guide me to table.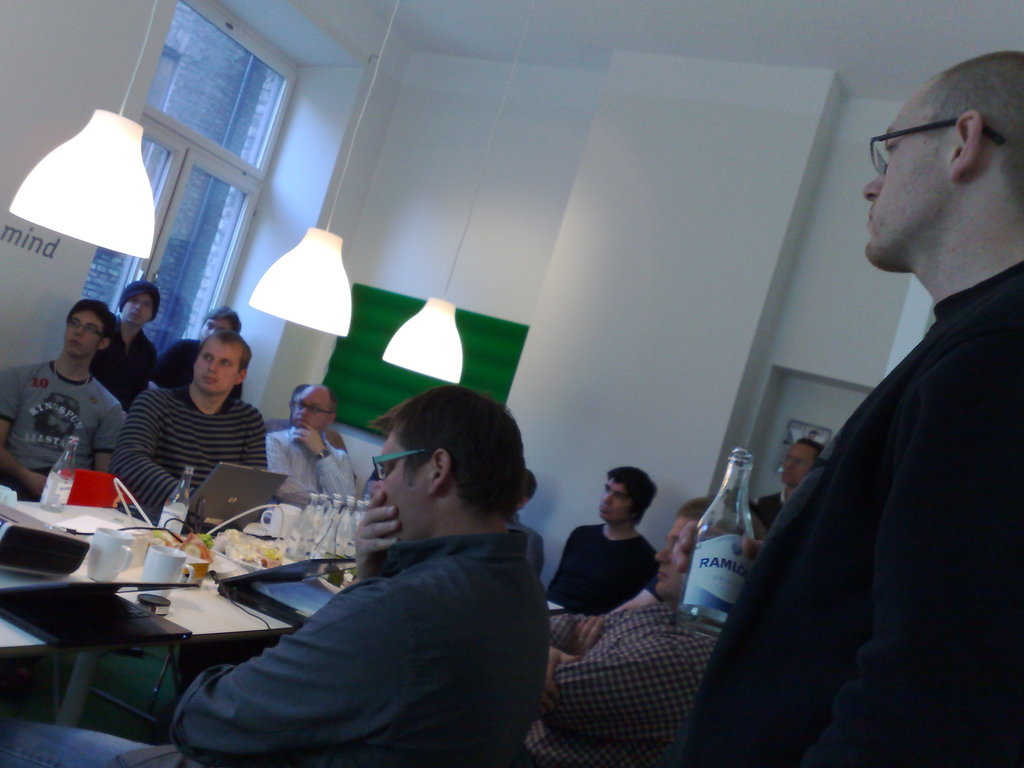
Guidance: detection(0, 497, 367, 732).
